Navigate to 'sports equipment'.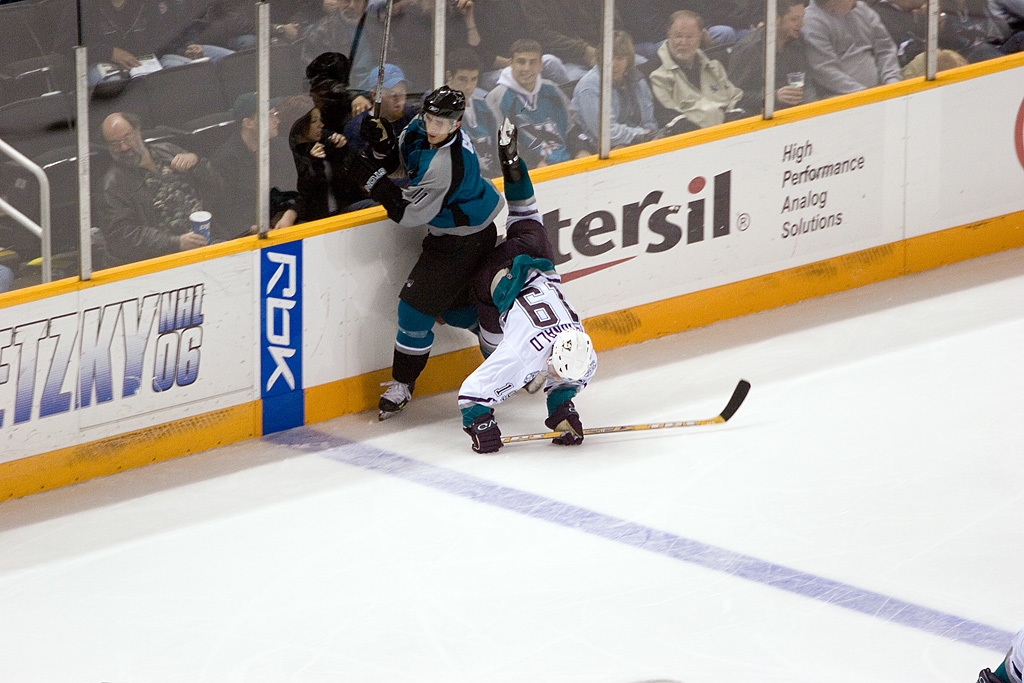
Navigation target: crop(500, 379, 754, 445).
